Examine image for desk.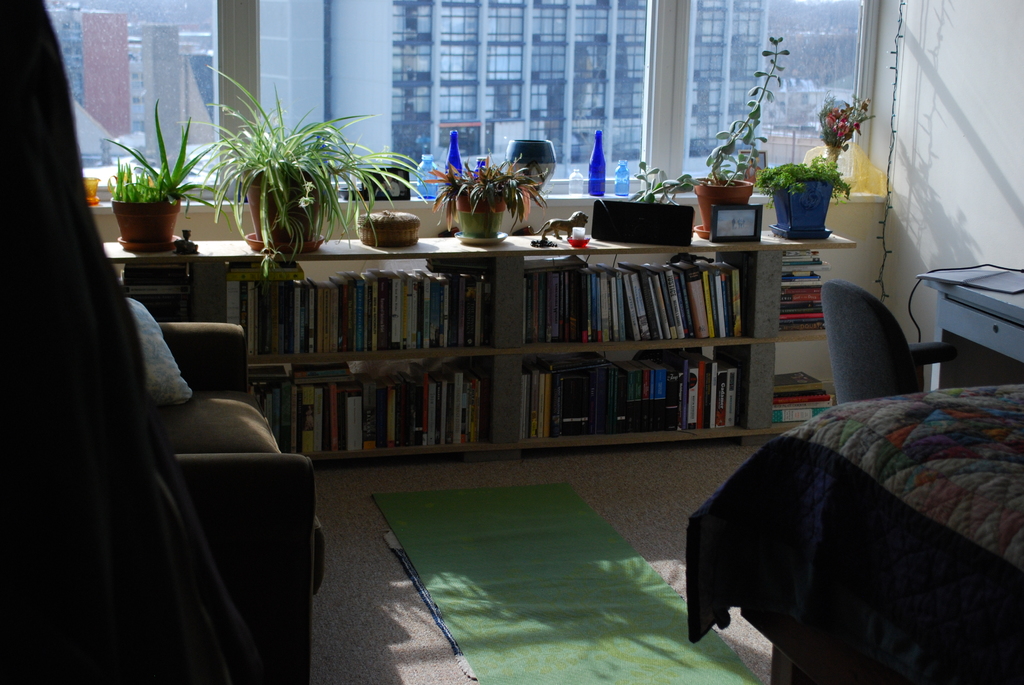
Examination result: select_region(924, 267, 1023, 393).
